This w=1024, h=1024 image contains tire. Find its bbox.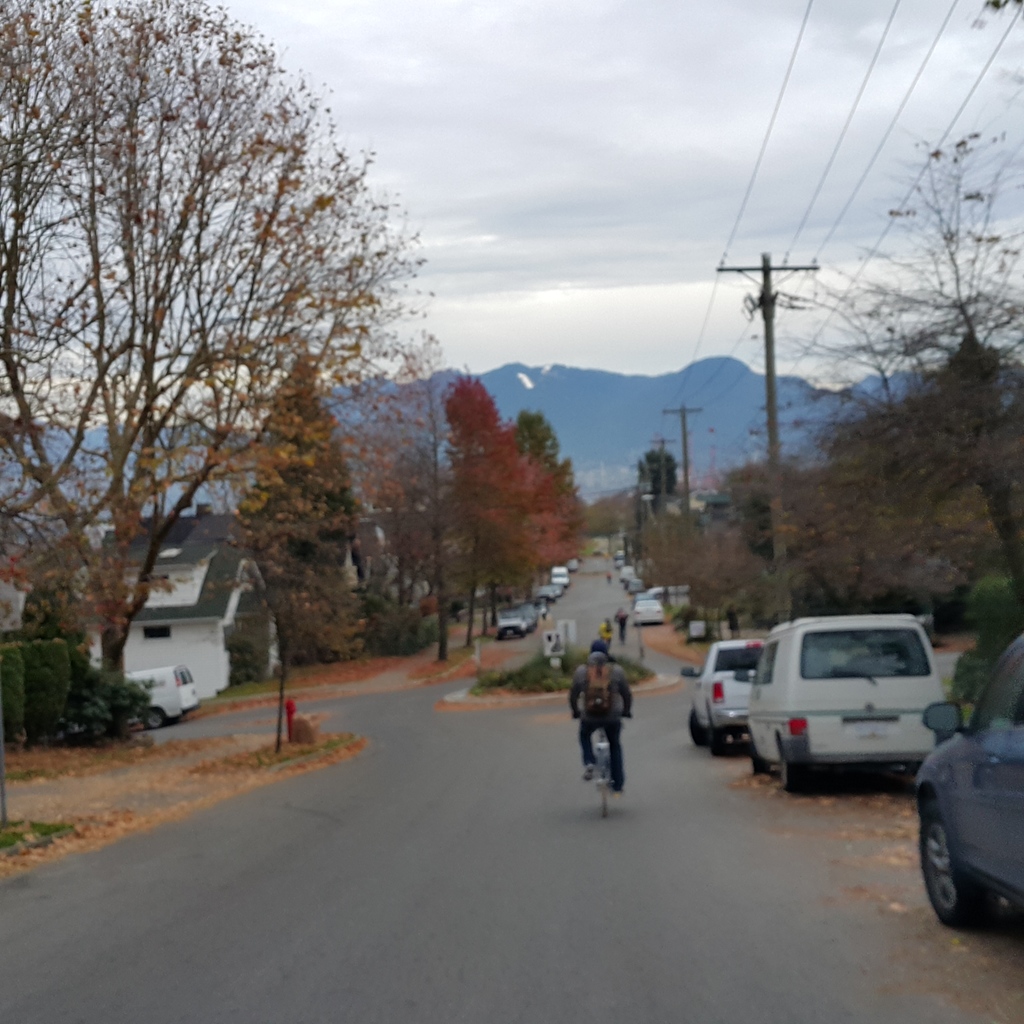
BBox(141, 706, 168, 730).
